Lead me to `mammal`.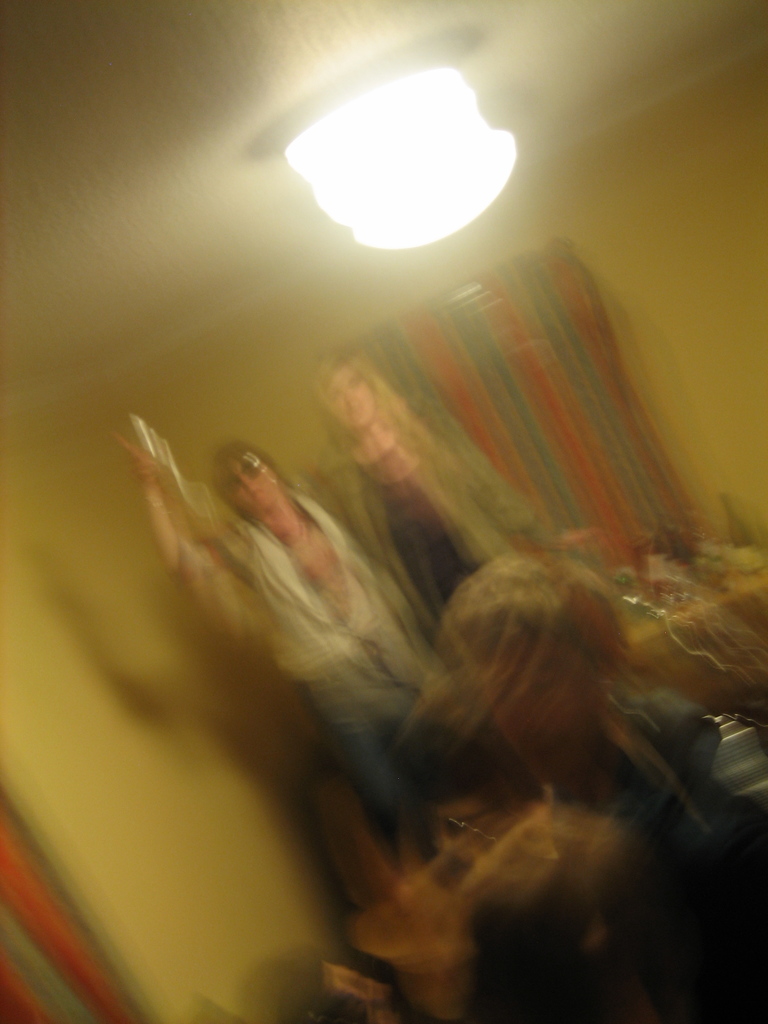
Lead to {"x1": 124, "y1": 401, "x2": 435, "y2": 879}.
